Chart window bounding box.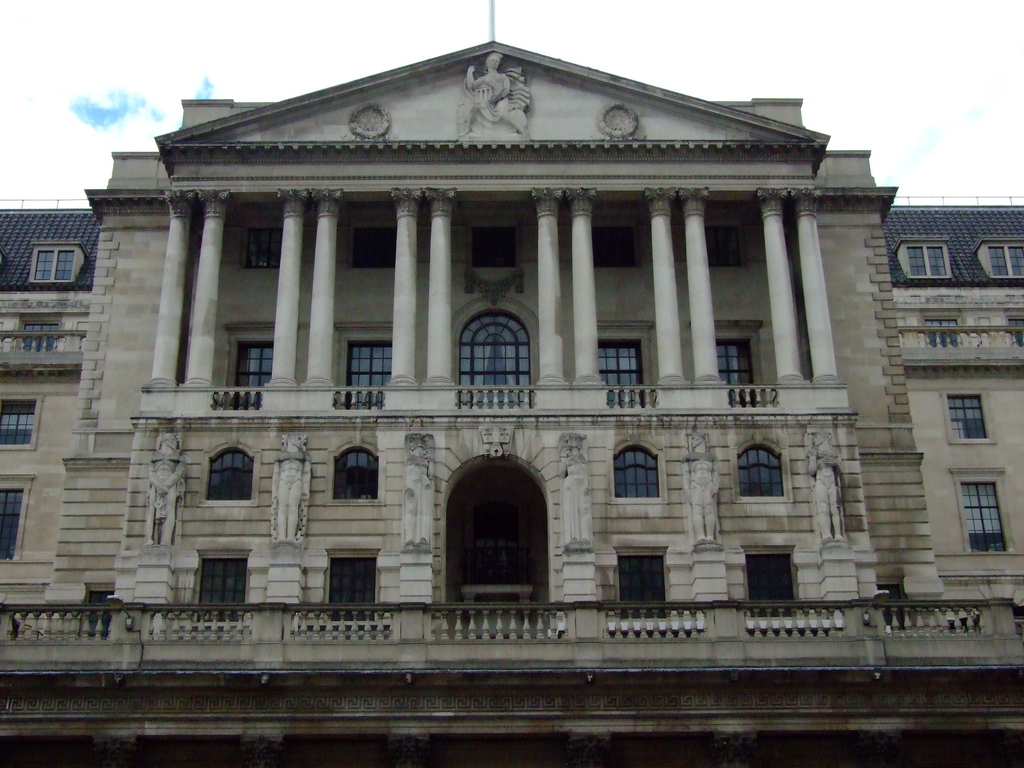
Charted: [925,320,961,344].
